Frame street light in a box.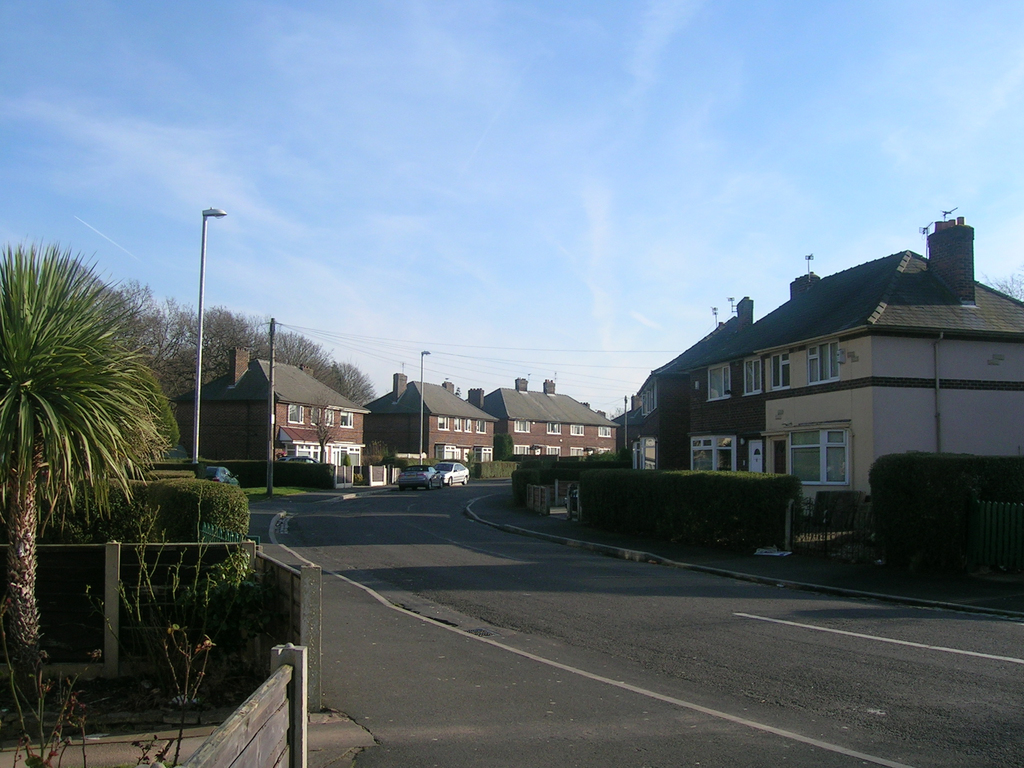
bbox=[195, 205, 228, 468].
